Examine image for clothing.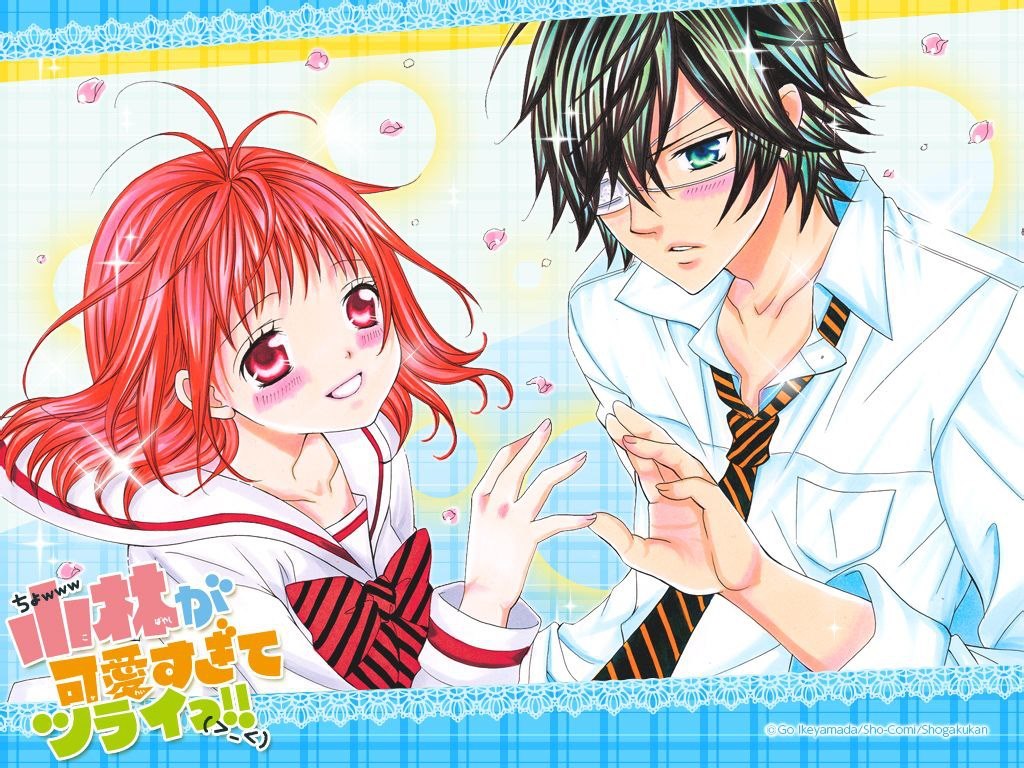
Examination result: left=520, top=160, right=1023, bottom=685.
